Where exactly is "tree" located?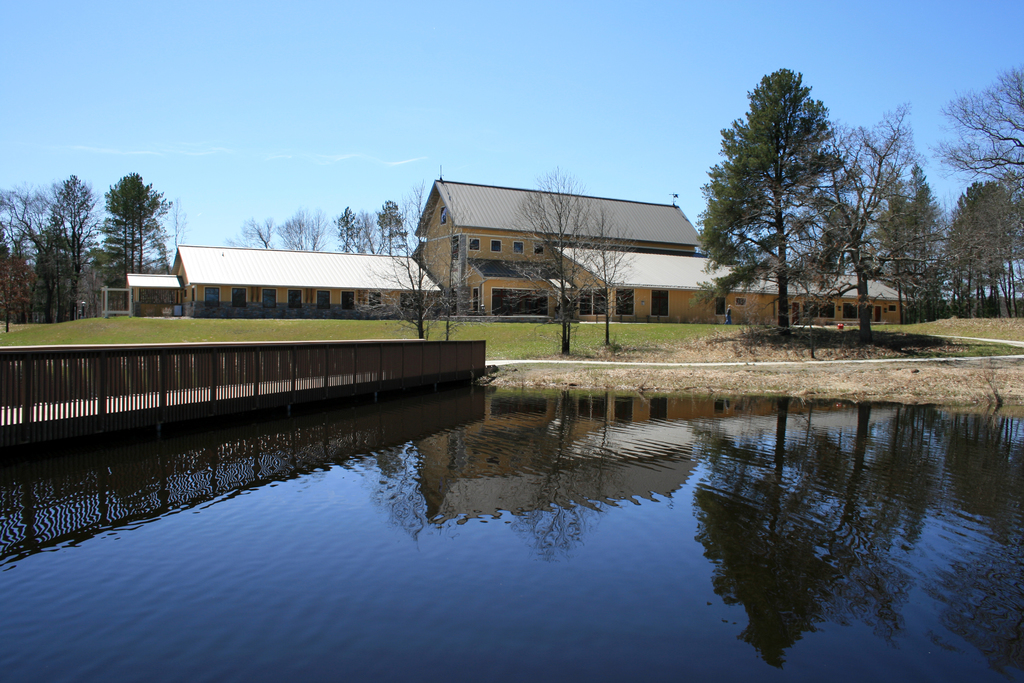
Its bounding box is (x1=348, y1=173, x2=489, y2=343).
